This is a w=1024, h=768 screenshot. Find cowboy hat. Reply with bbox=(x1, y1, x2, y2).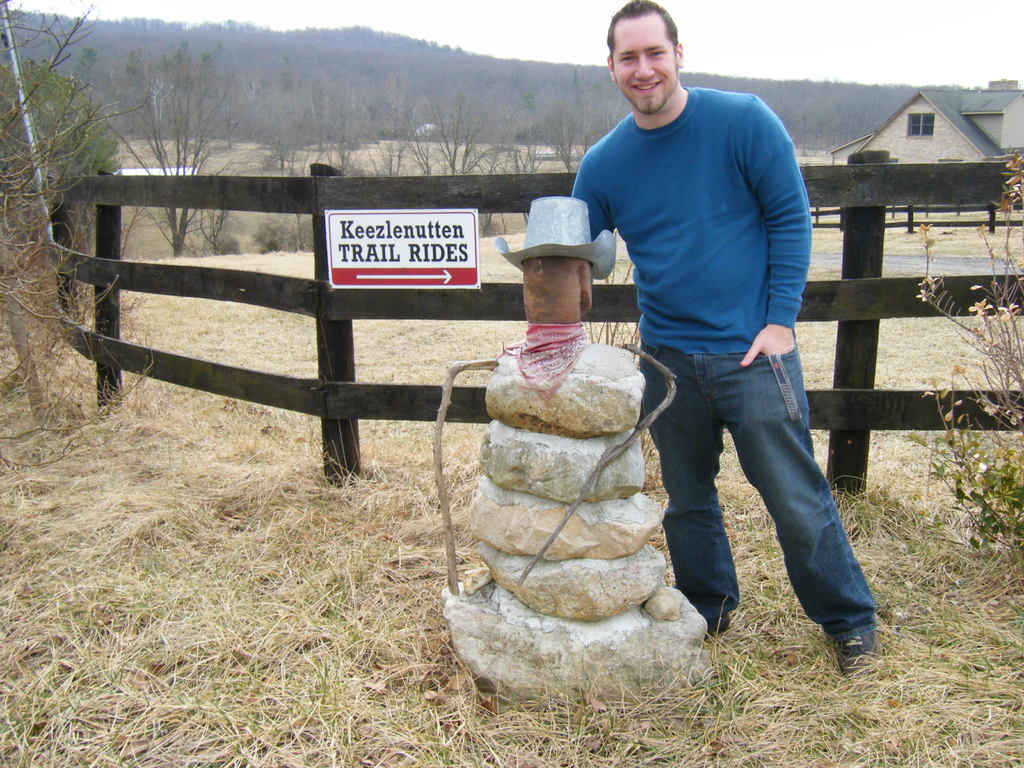
bbox=(481, 195, 622, 278).
